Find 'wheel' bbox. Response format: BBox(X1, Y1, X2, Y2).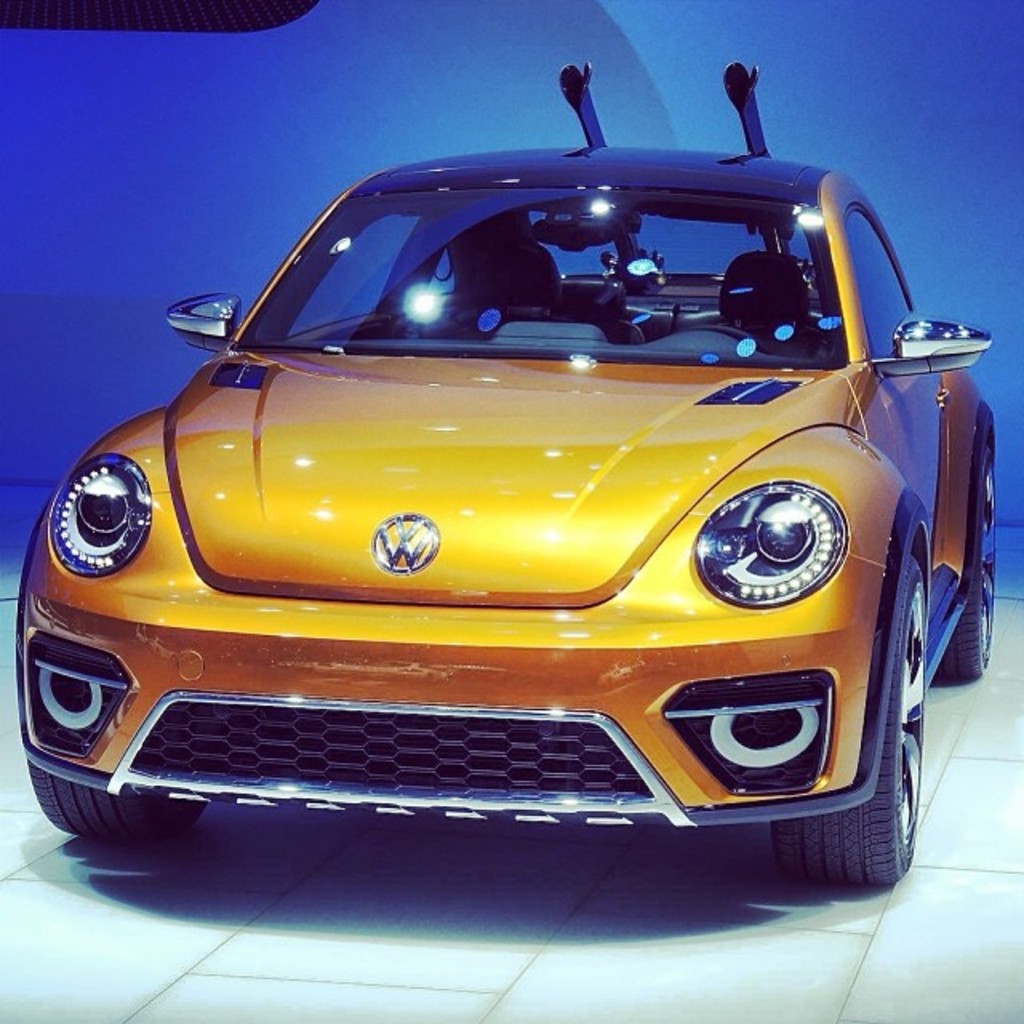
BBox(773, 562, 925, 896).
